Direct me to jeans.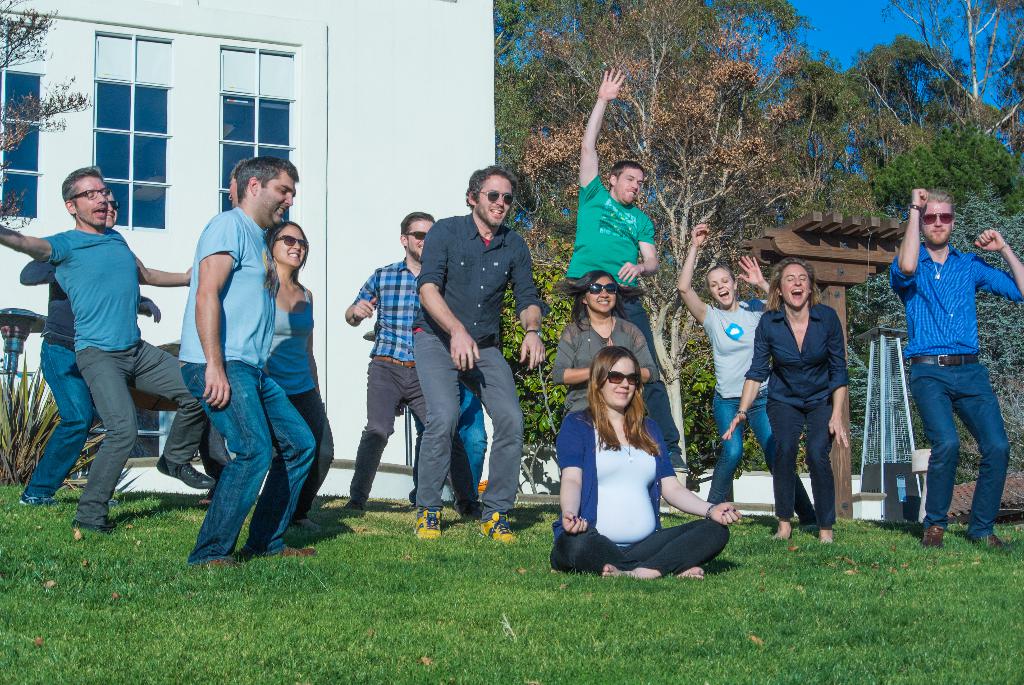
Direction: (left=415, top=336, right=525, bottom=516).
